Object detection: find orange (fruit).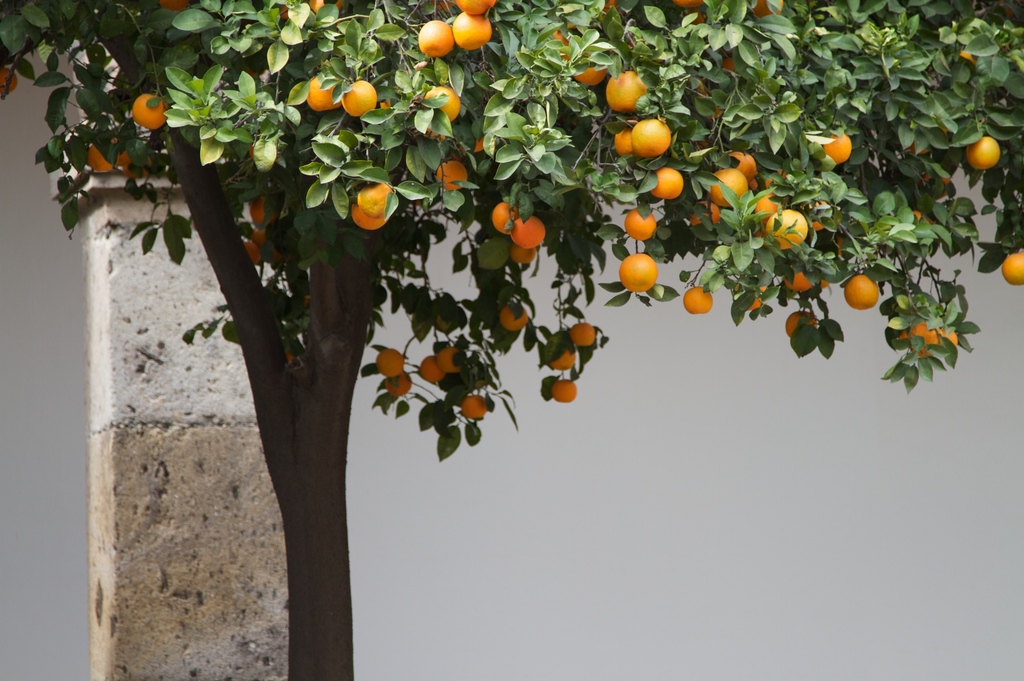
x1=130, y1=93, x2=169, y2=130.
